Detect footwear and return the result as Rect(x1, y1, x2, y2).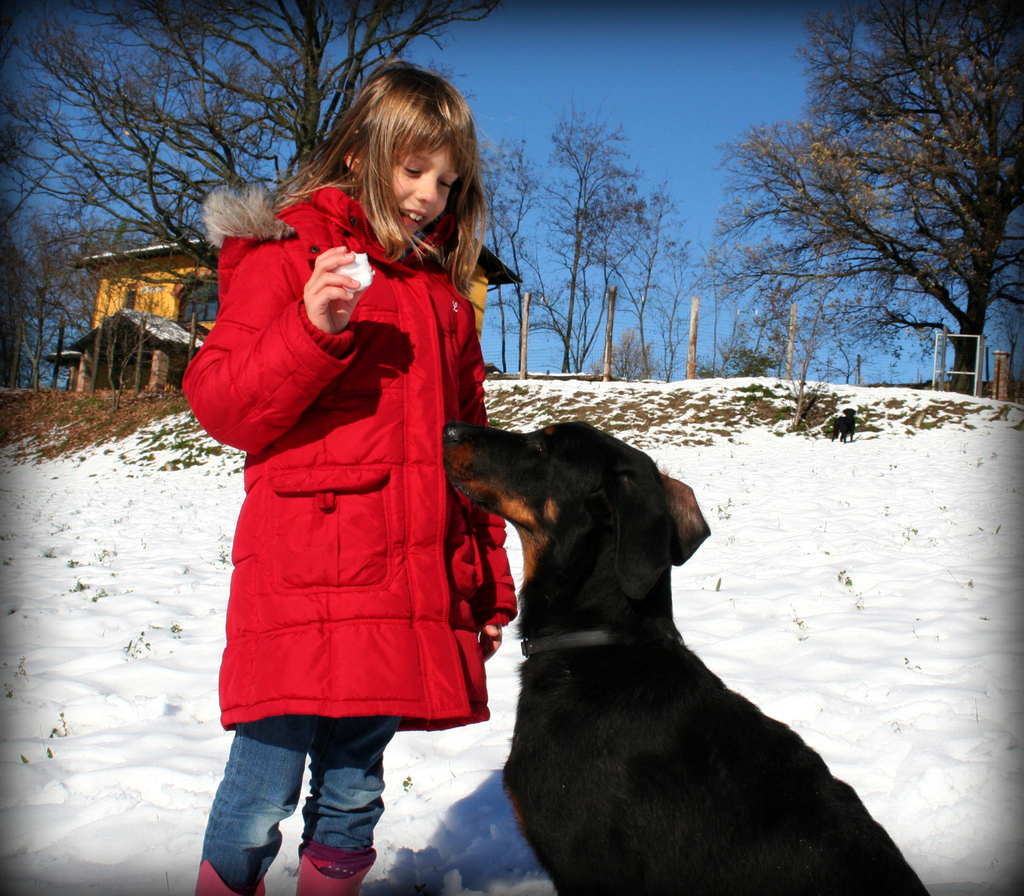
Rect(298, 836, 376, 895).
